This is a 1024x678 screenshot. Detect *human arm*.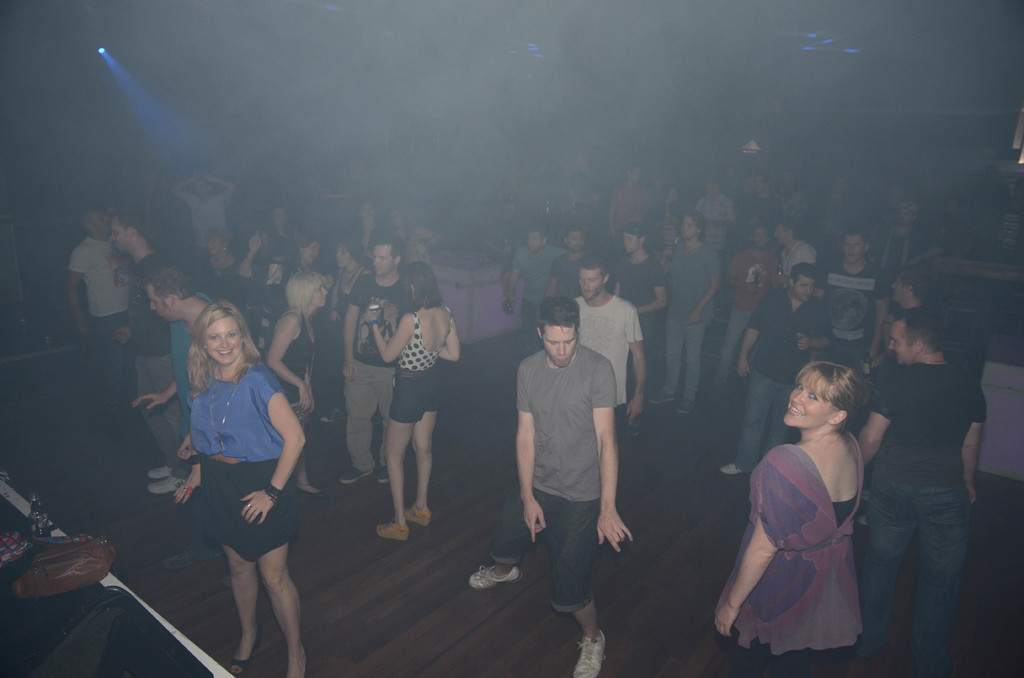
select_region(341, 275, 369, 383).
